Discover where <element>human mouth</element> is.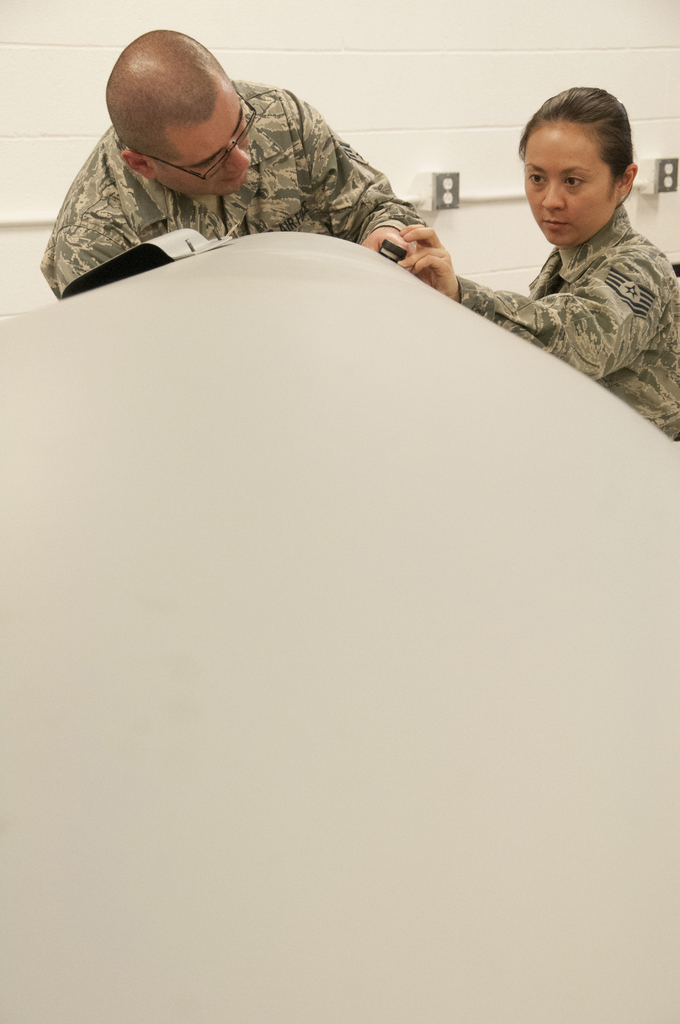
Discovered at x1=538, y1=218, x2=573, y2=237.
